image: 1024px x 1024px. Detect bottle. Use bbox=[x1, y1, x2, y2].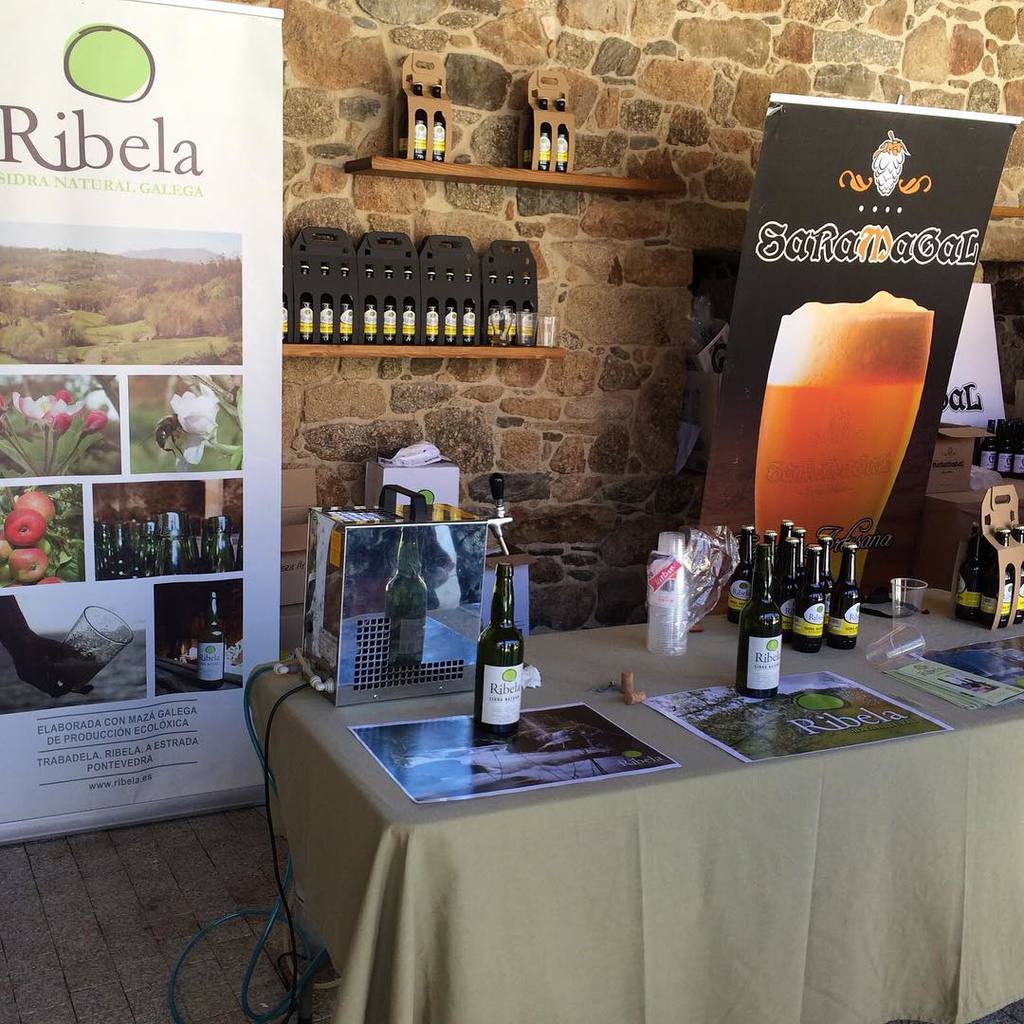
bbox=[336, 300, 357, 350].
